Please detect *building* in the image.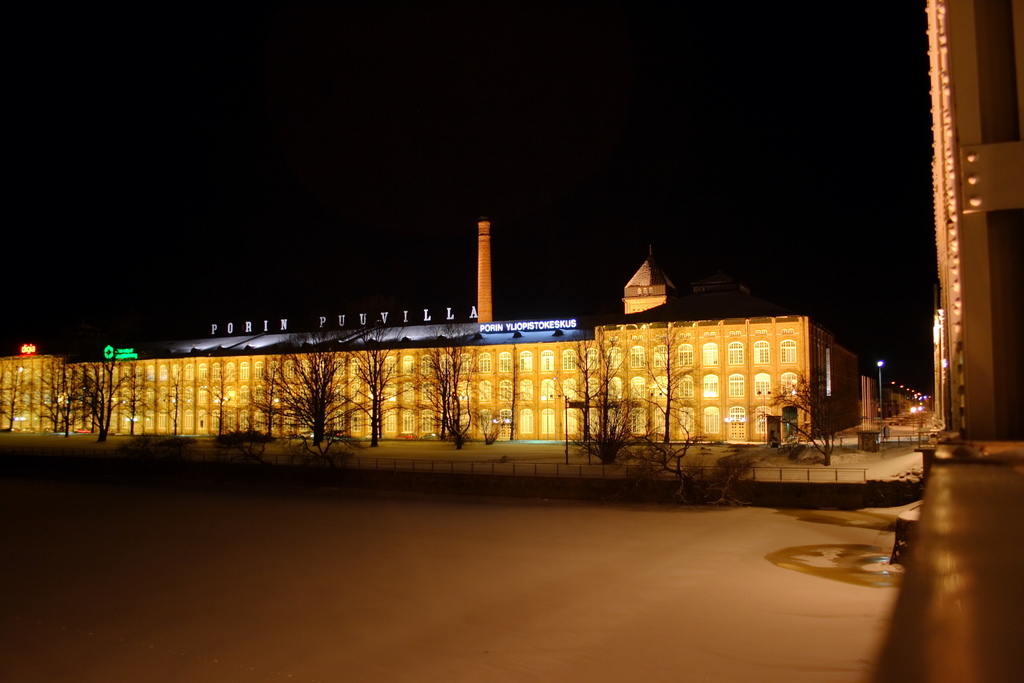
(left=922, top=0, right=1023, bottom=443).
